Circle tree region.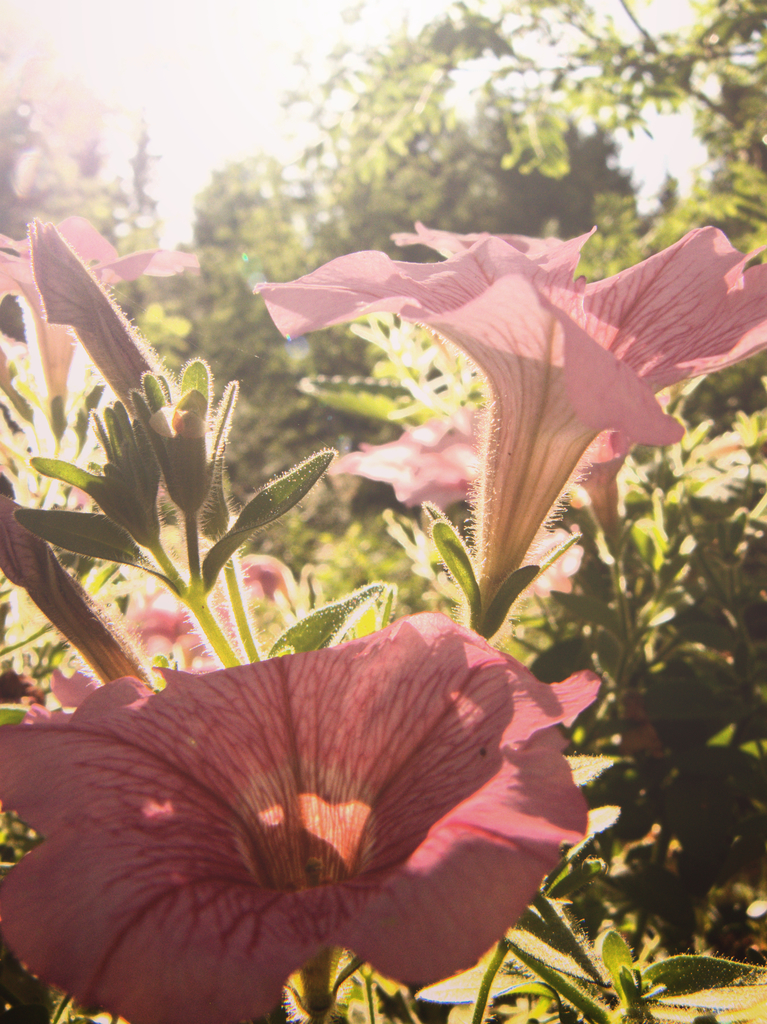
Region: bbox(0, 223, 766, 1023).
